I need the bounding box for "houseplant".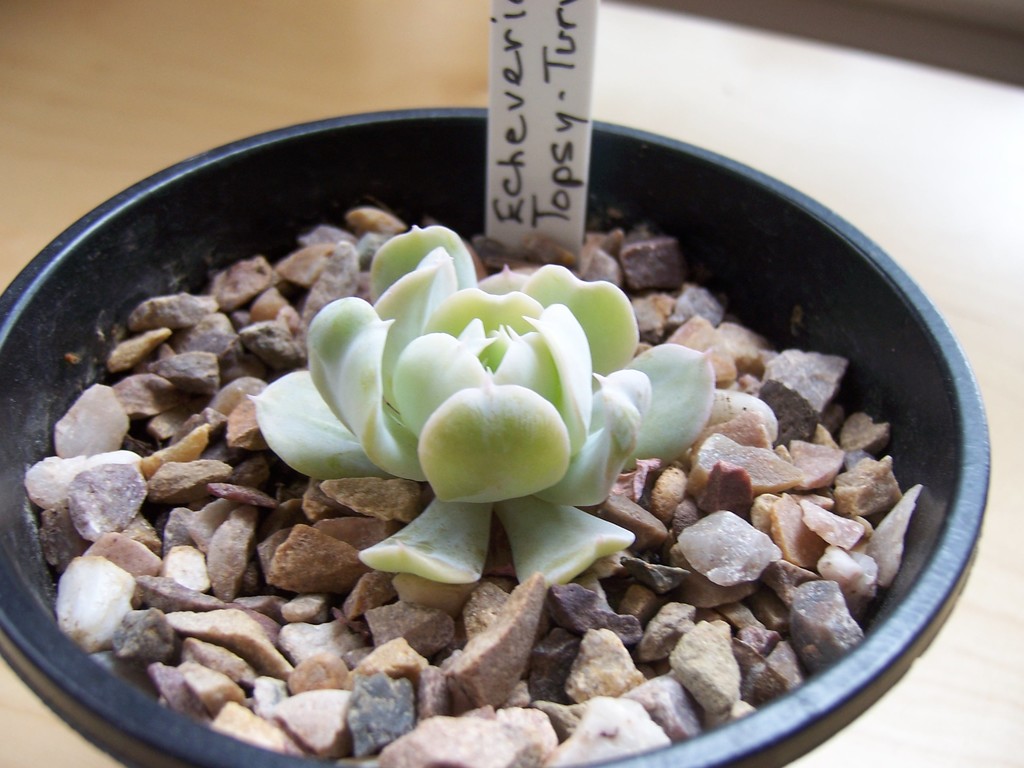
Here it is: rect(0, 110, 987, 767).
